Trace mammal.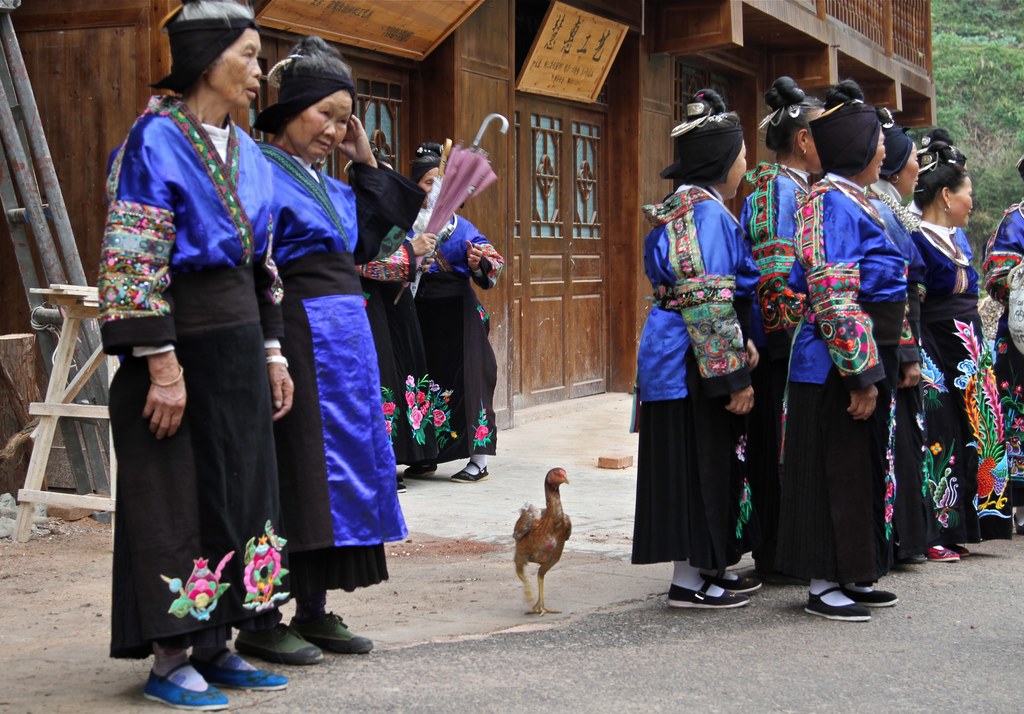
Traced to Rect(980, 150, 1023, 543).
